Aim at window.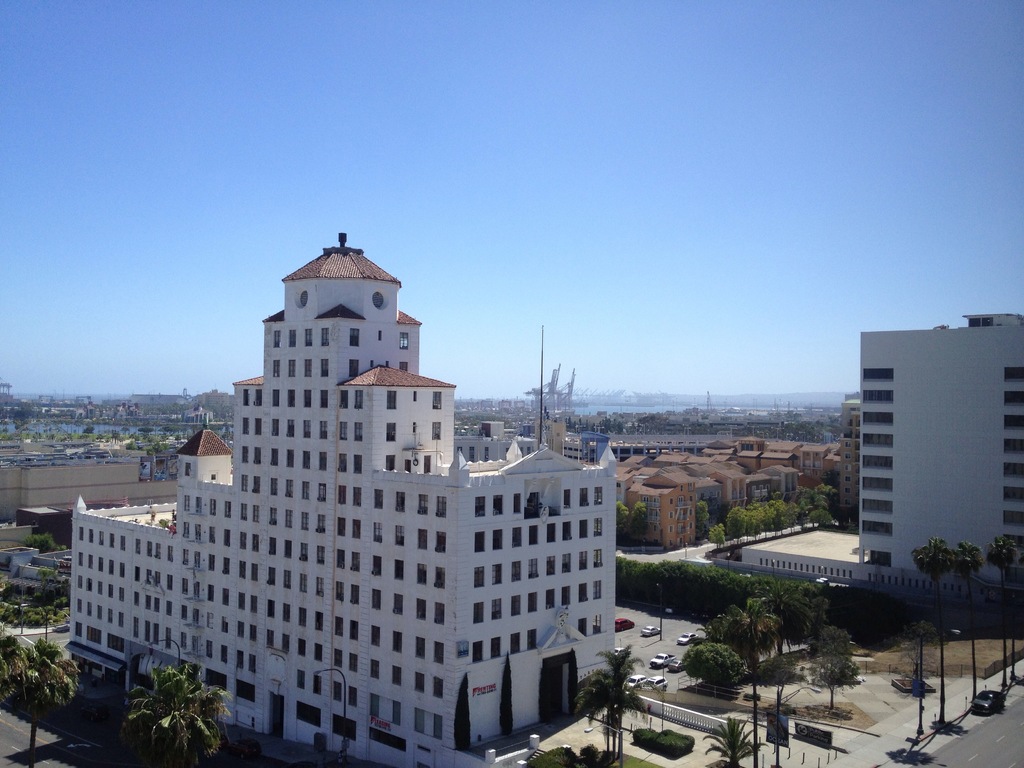
Aimed at 865,412,891,425.
